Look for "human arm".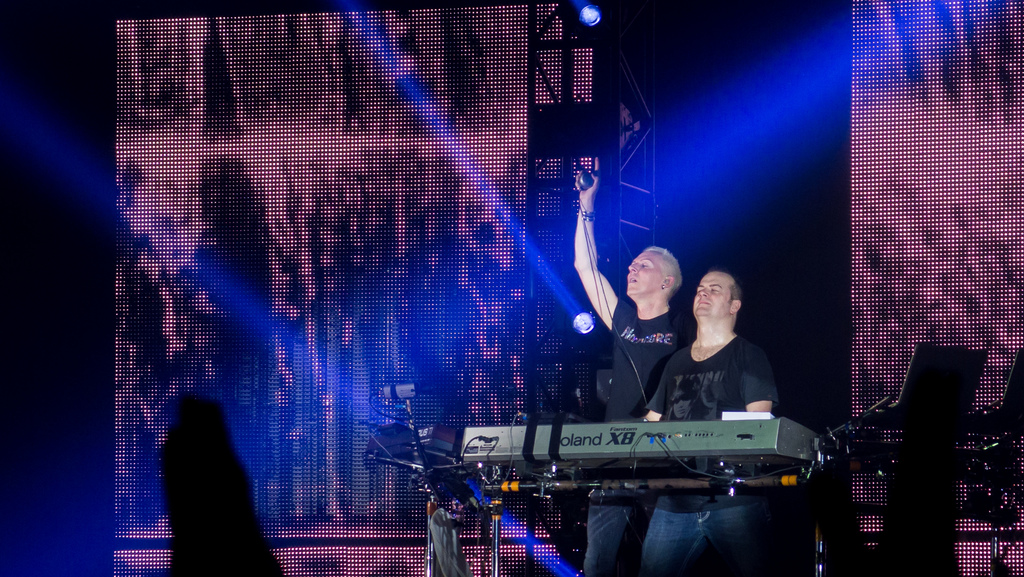
Found: box(641, 366, 690, 419).
